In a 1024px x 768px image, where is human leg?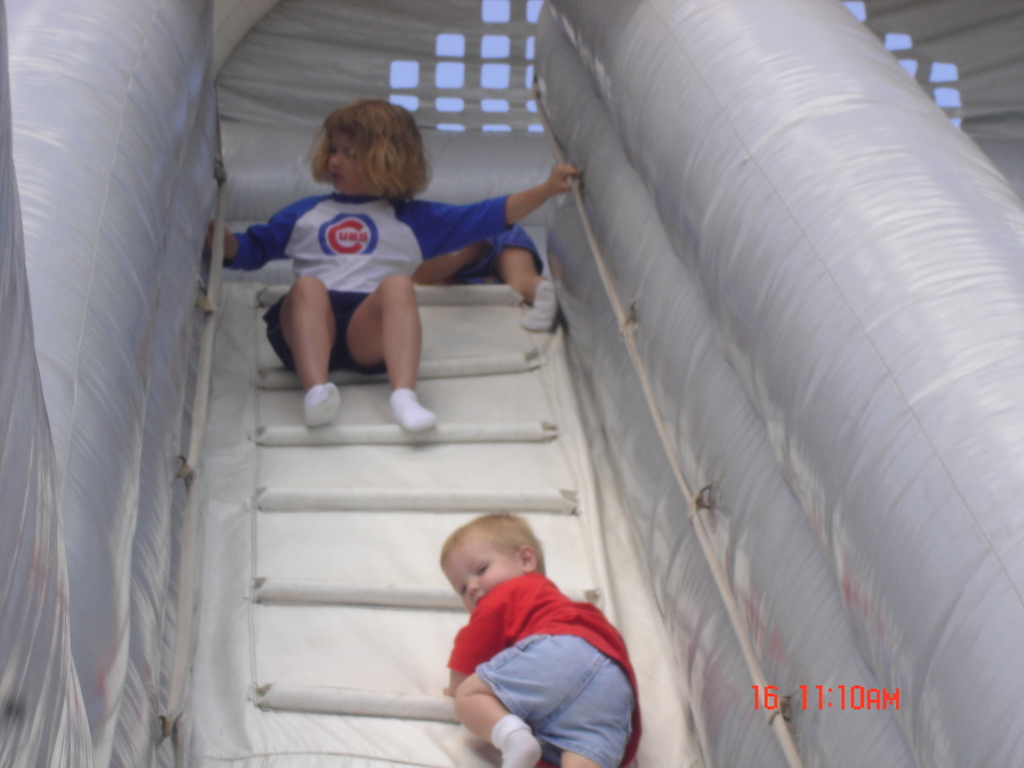
281,277,337,428.
